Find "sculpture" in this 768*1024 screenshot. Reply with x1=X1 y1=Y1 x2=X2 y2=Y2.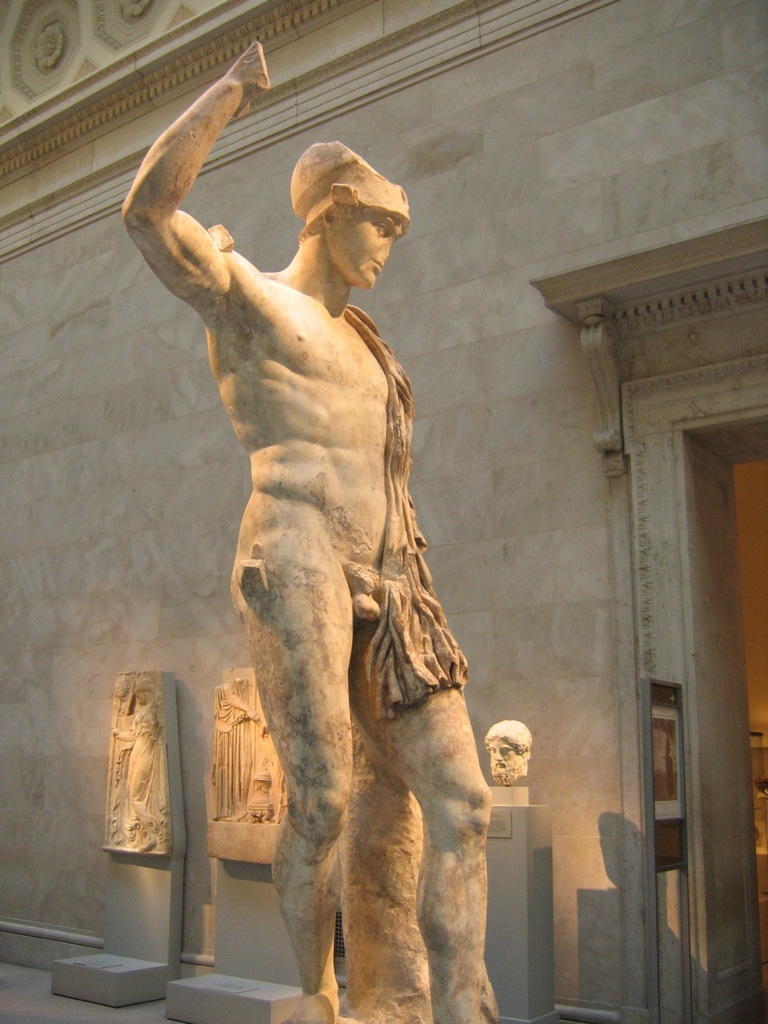
x1=145 y1=20 x2=566 y2=1023.
